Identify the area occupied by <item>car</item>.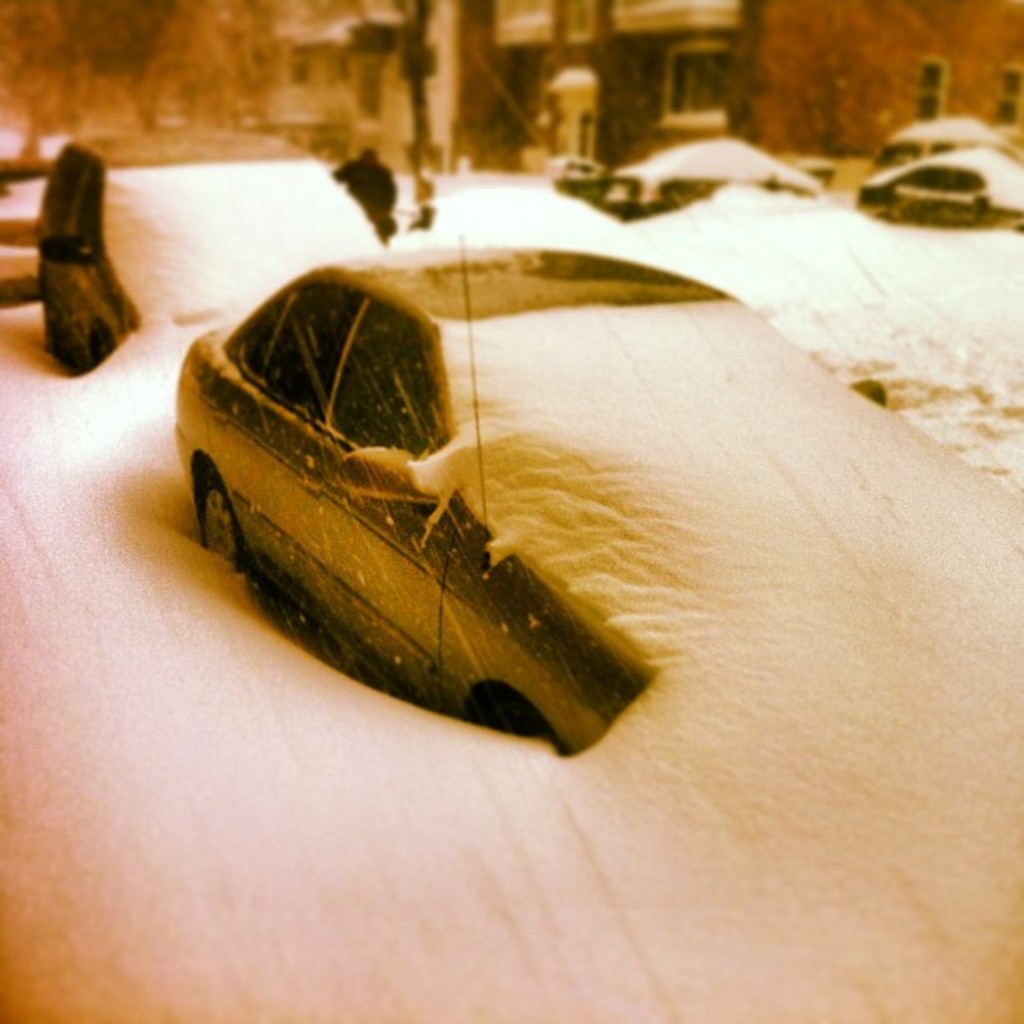
Area: select_region(0, 127, 70, 305).
